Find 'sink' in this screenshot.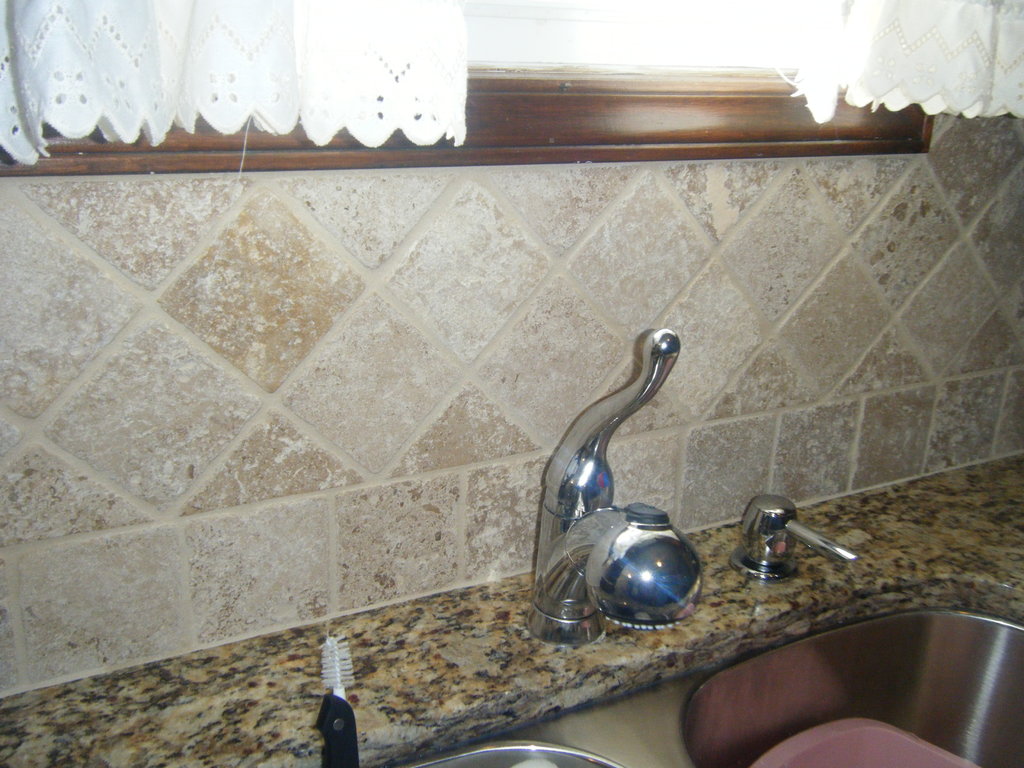
The bounding box for 'sink' is (left=385, top=332, right=1023, bottom=767).
